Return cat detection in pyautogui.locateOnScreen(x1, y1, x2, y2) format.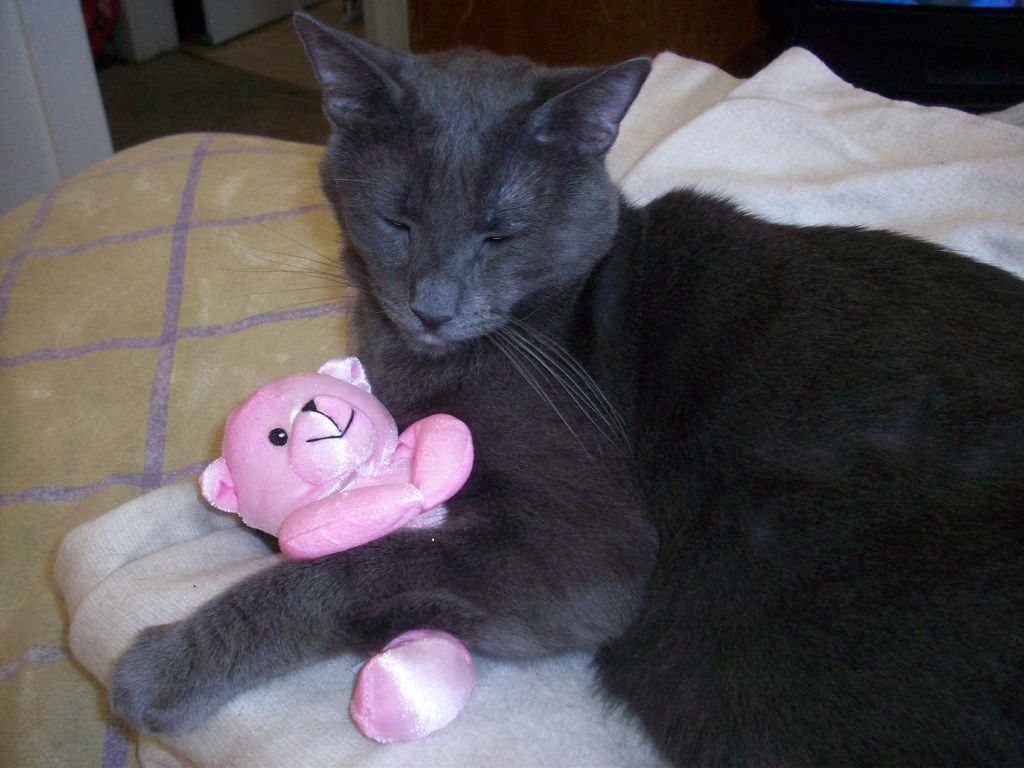
pyautogui.locateOnScreen(106, 12, 1023, 767).
